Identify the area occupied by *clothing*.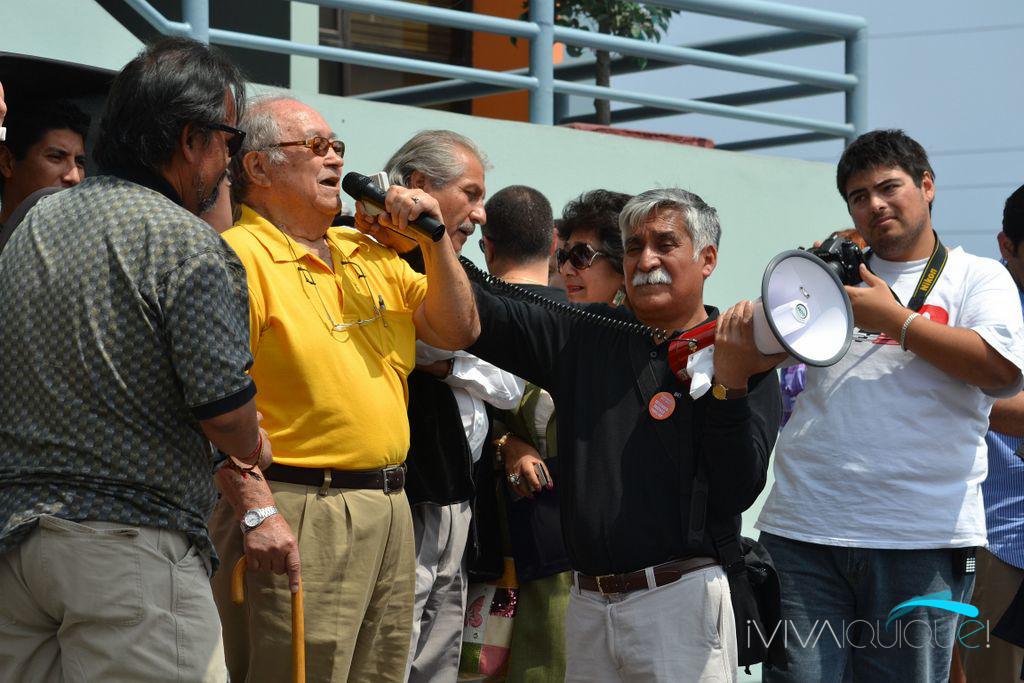
Area: box=[219, 195, 427, 682].
